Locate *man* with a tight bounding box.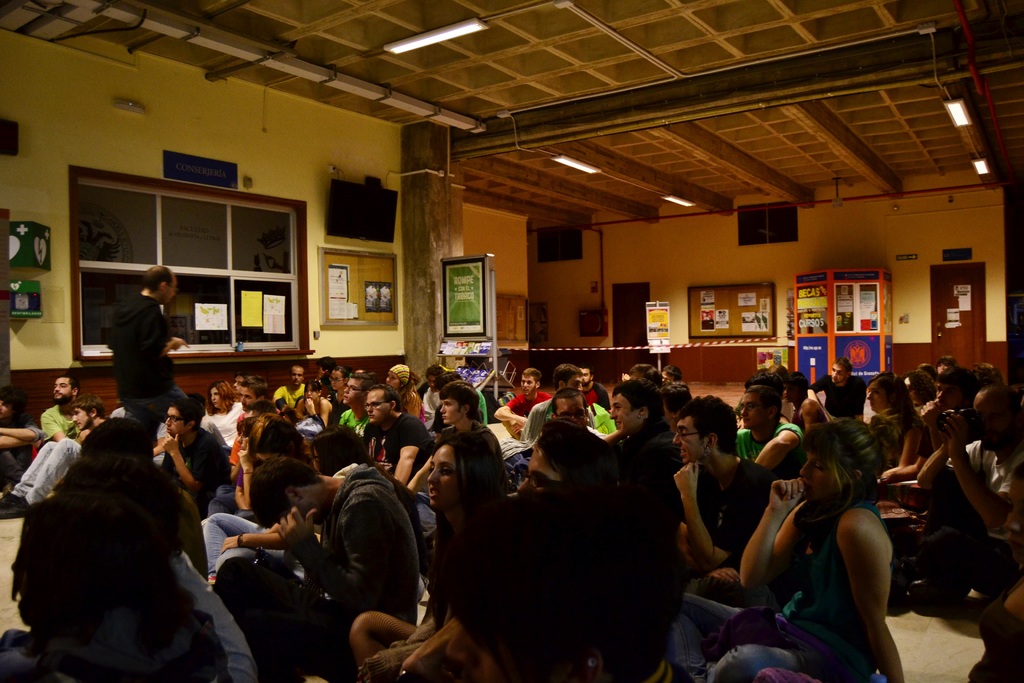
box(495, 365, 548, 438).
